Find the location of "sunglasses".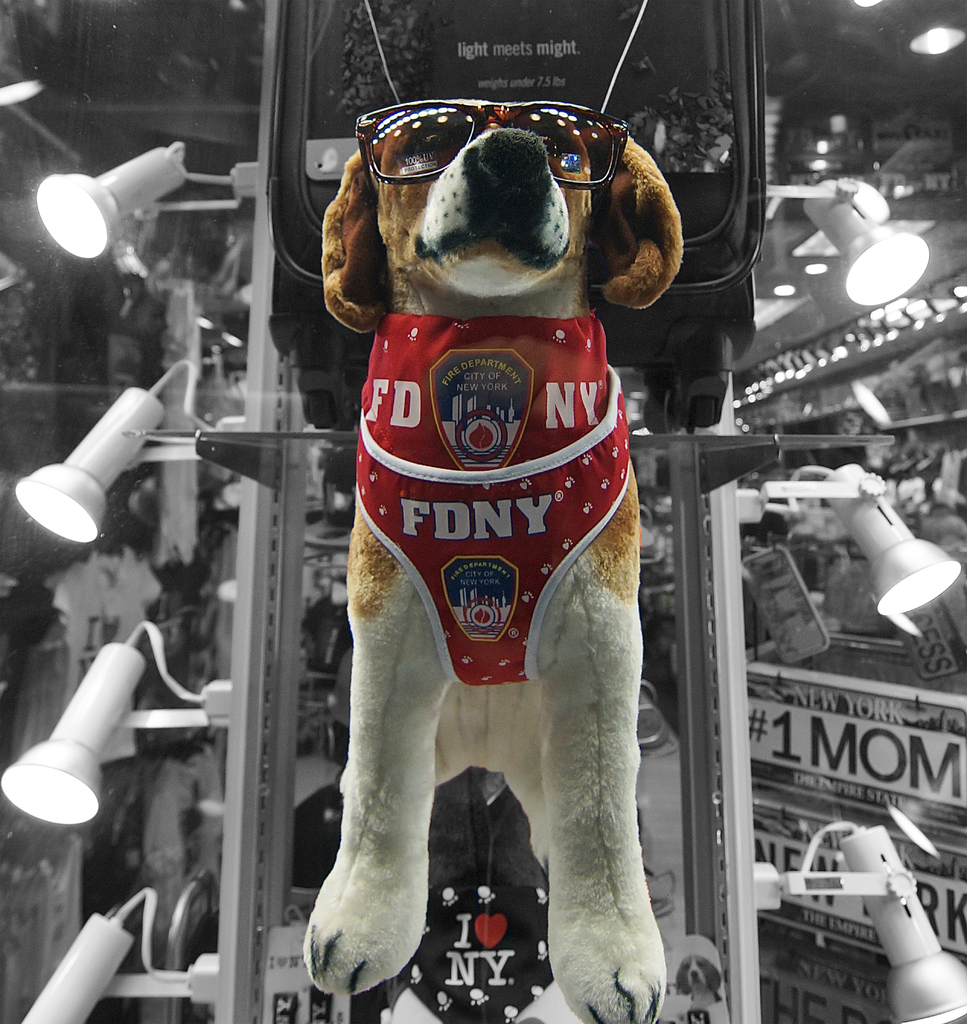
Location: (left=353, top=99, right=628, bottom=184).
